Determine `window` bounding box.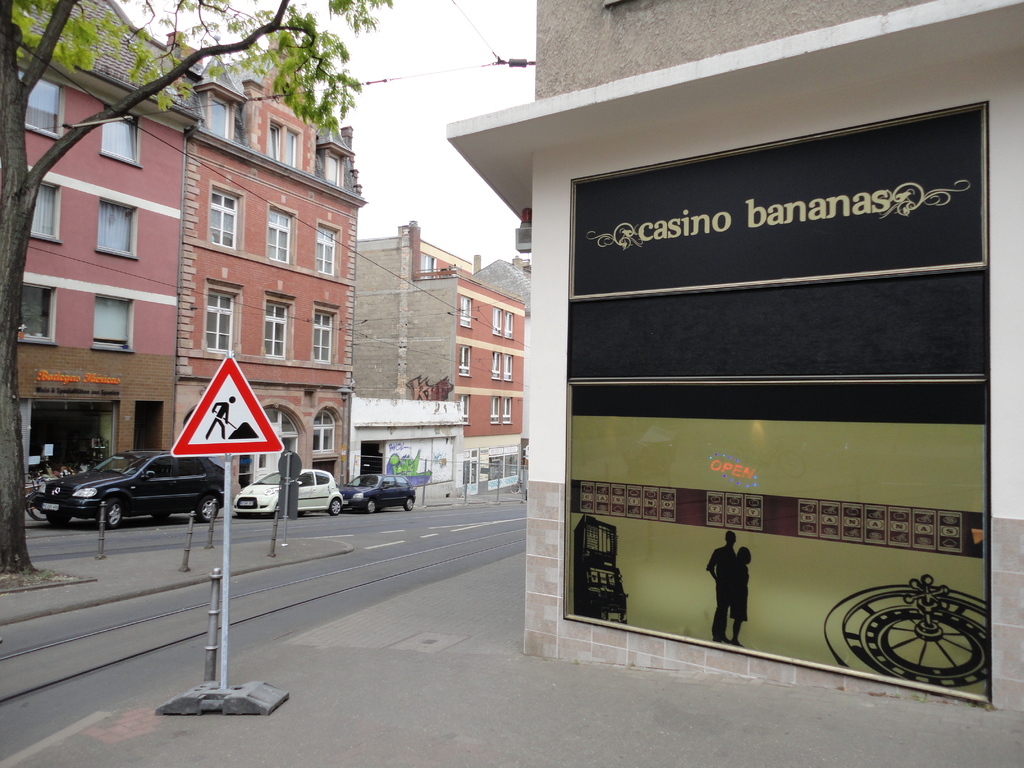
Determined: BBox(316, 225, 334, 269).
